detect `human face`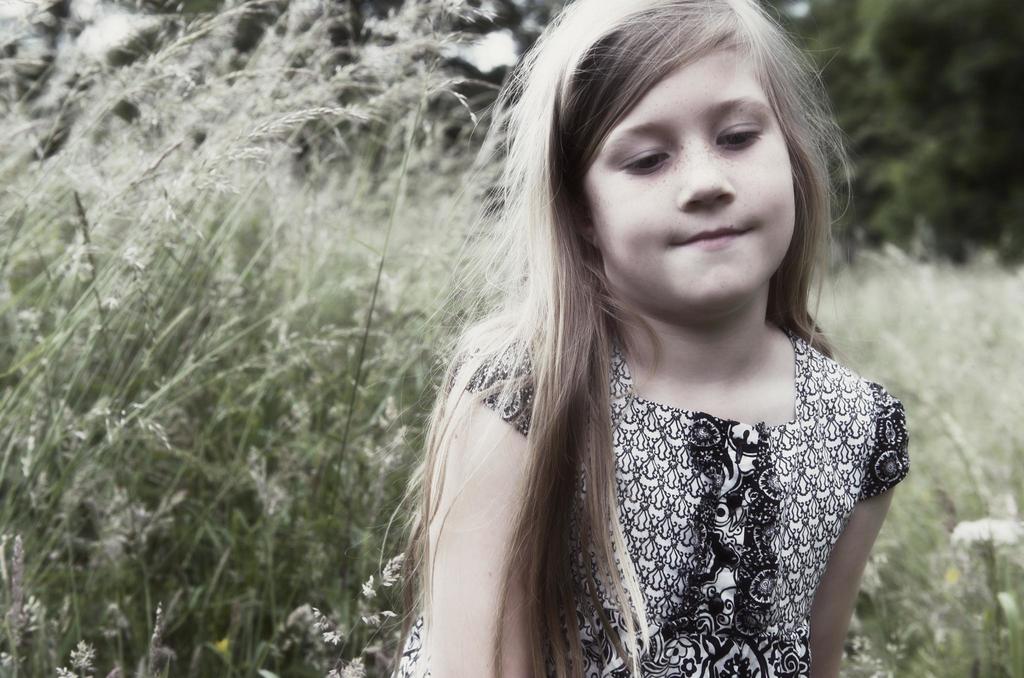
580 38 790 305
